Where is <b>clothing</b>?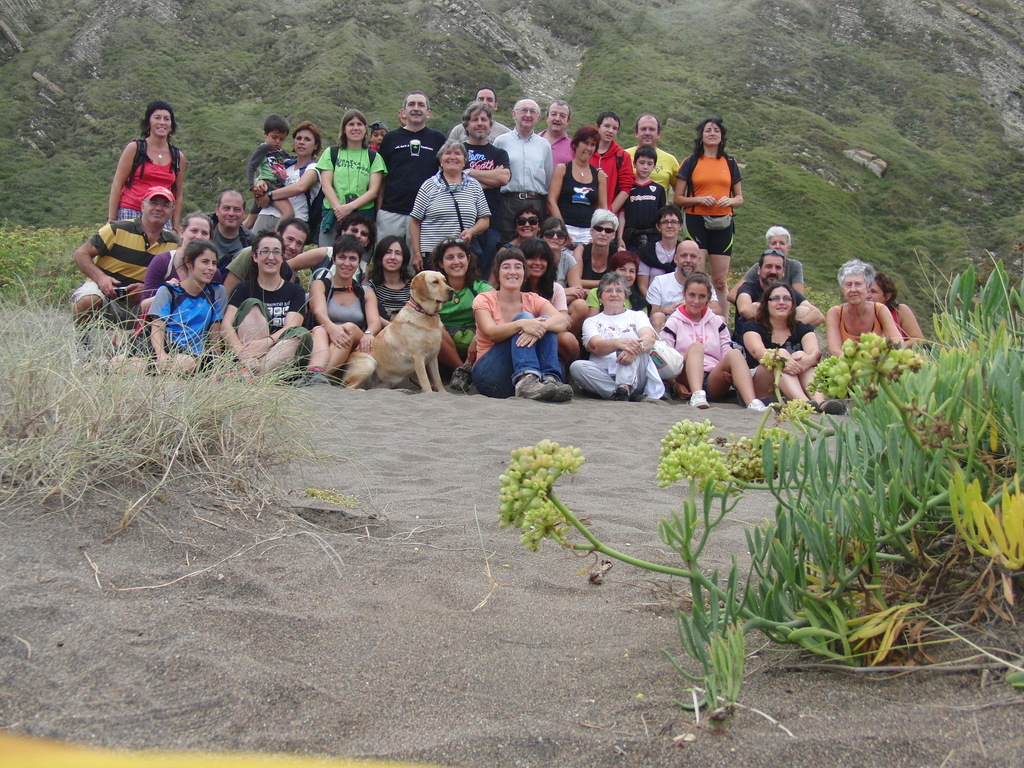
[left=380, top=127, right=449, bottom=240].
